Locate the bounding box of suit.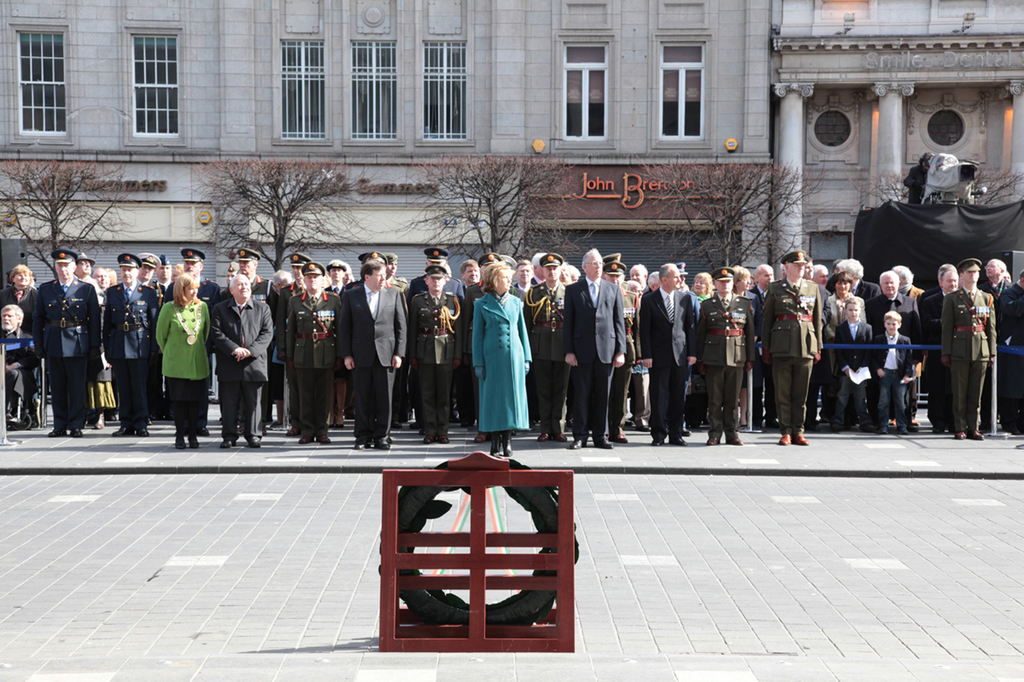
Bounding box: bbox=[287, 286, 345, 428].
